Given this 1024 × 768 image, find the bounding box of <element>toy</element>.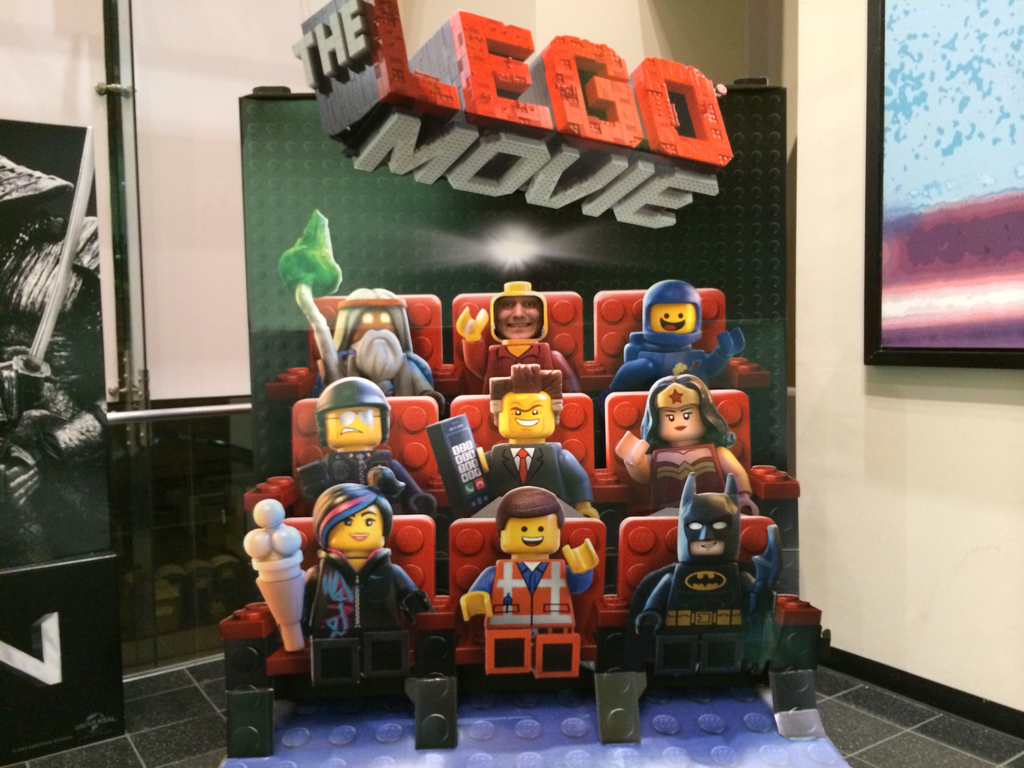
Rect(294, 252, 440, 399).
